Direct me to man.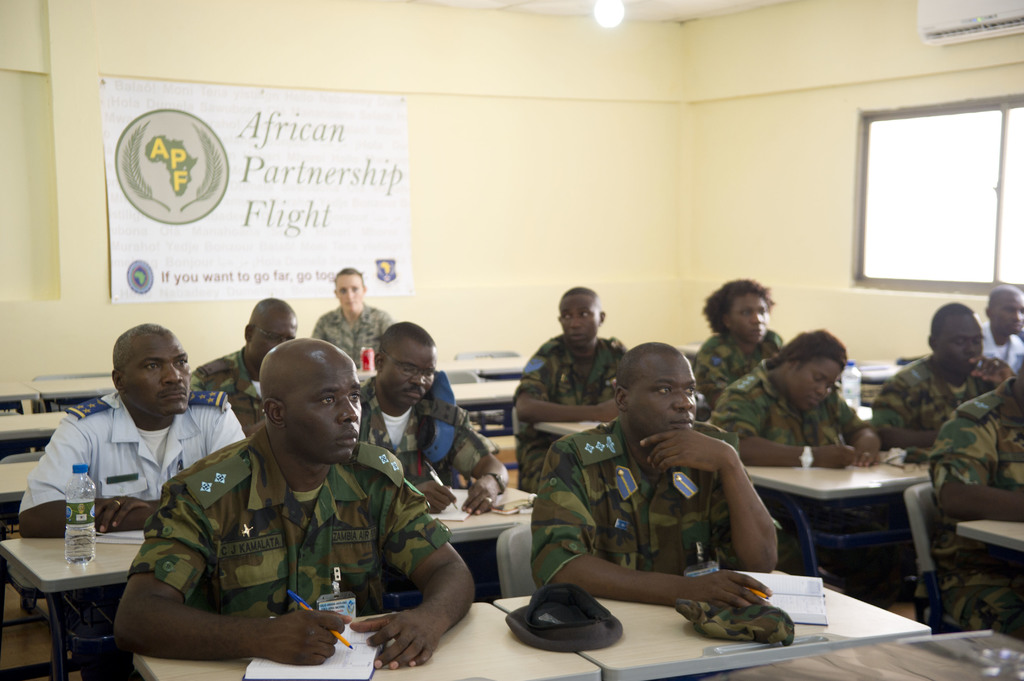
Direction: (x1=17, y1=320, x2=244, y2=536).
